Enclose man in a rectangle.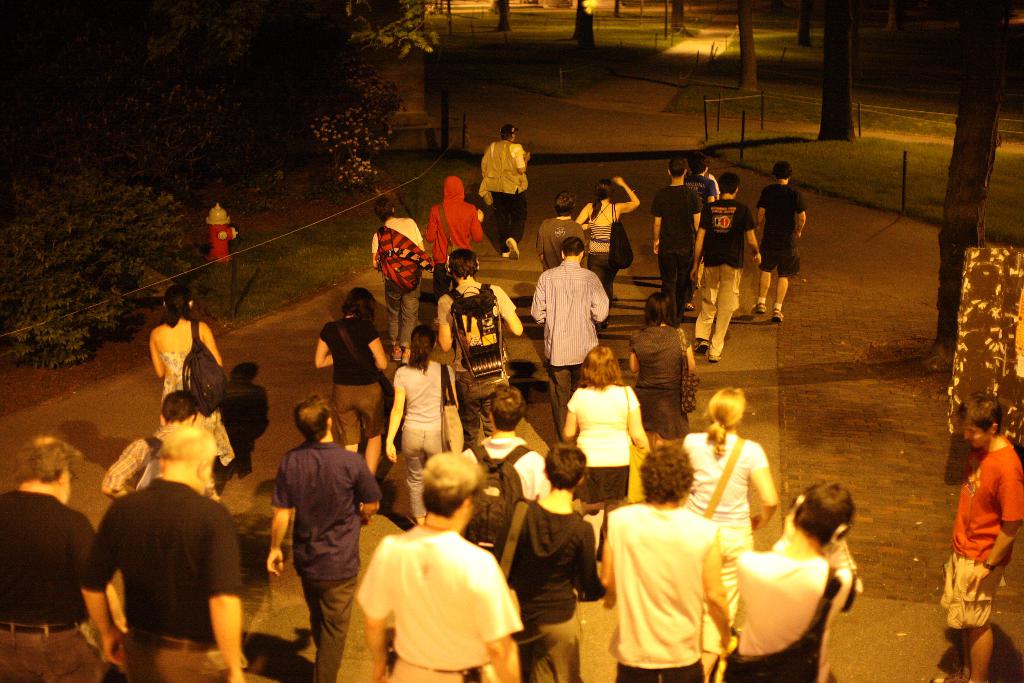
bbox=[425, 173, 483, 302].
